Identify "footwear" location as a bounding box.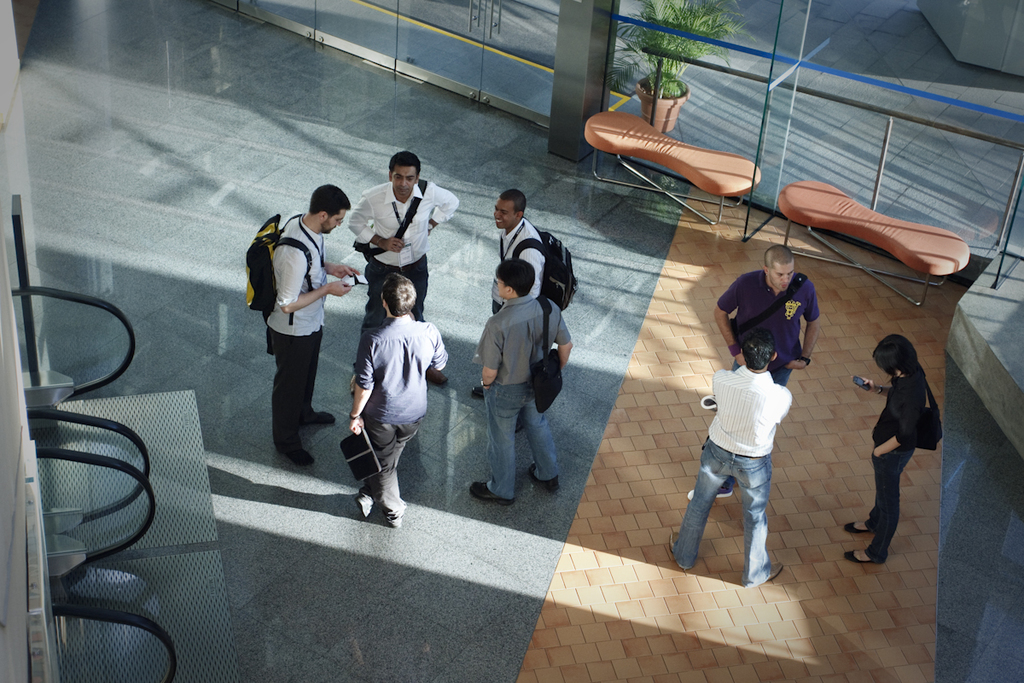
box=[355, 493, 373, 516].
